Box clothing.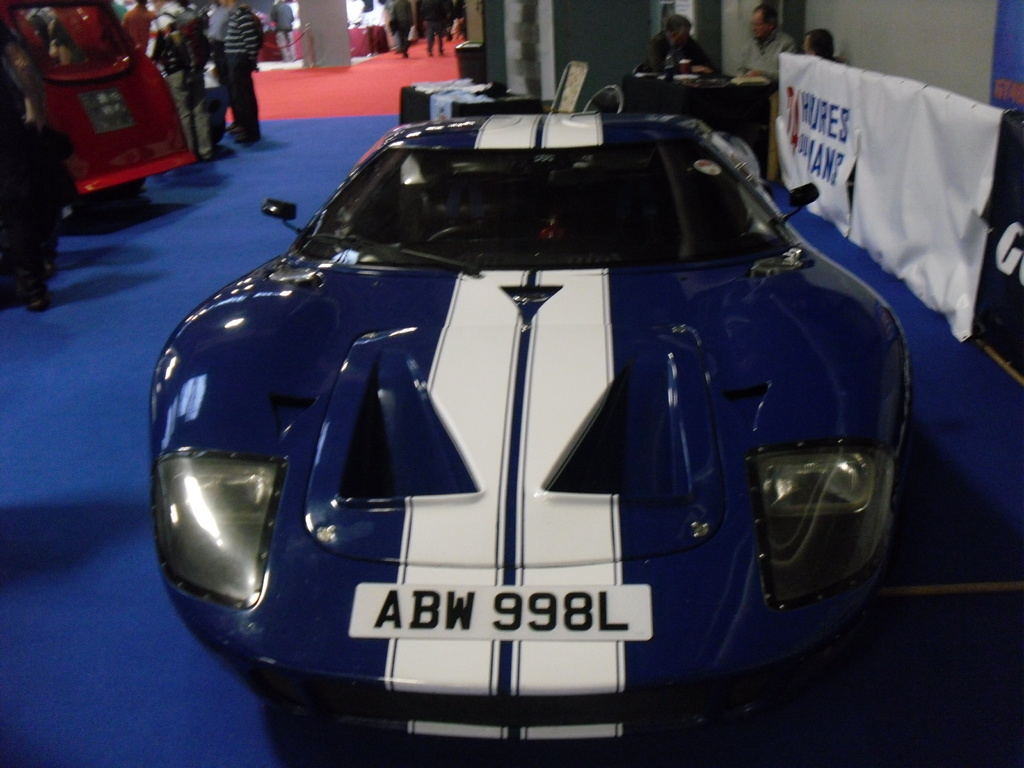
148/0/207/154.
